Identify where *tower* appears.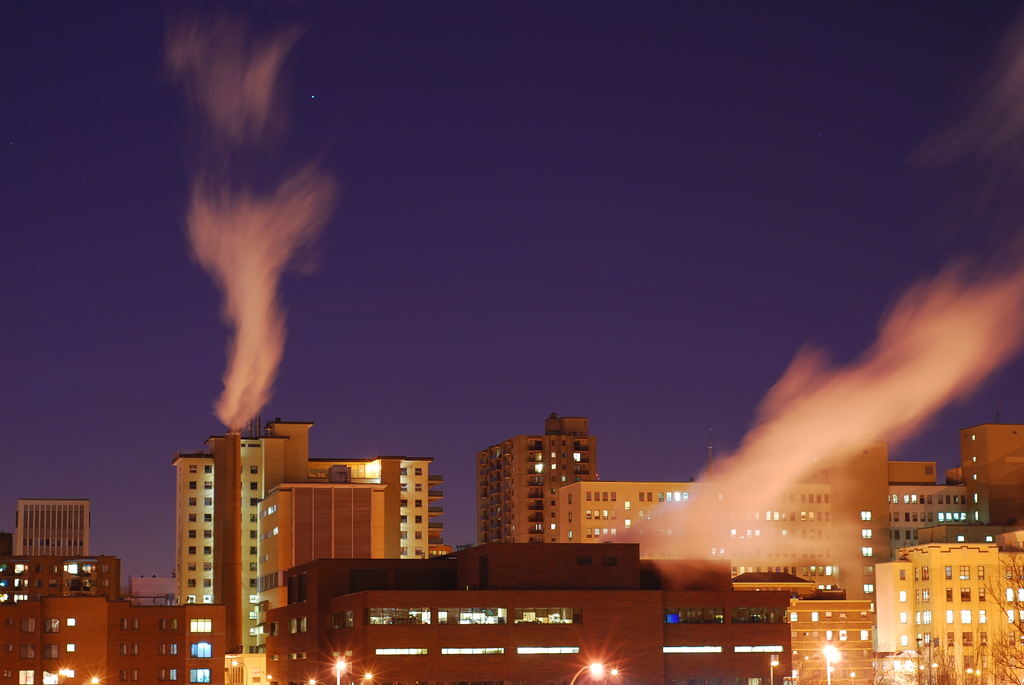
Appears at bbox=[957, 425, 1023, 521].
